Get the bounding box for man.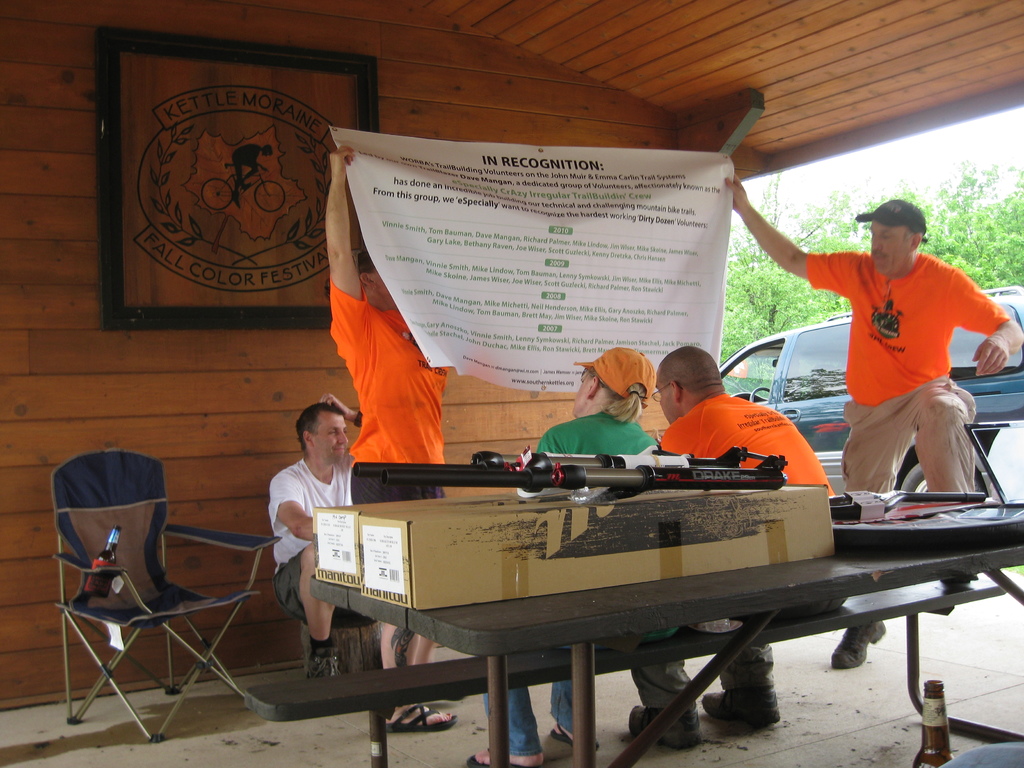
620/349/842/759.
